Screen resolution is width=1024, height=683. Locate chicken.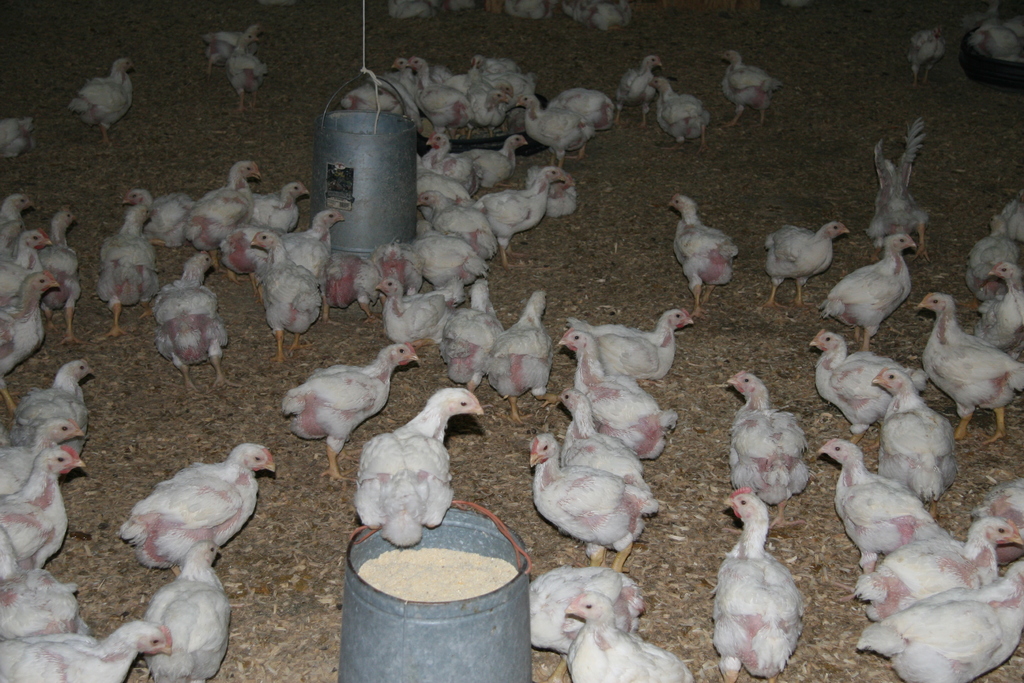
<region>227, 46, 270, 113</region>.
